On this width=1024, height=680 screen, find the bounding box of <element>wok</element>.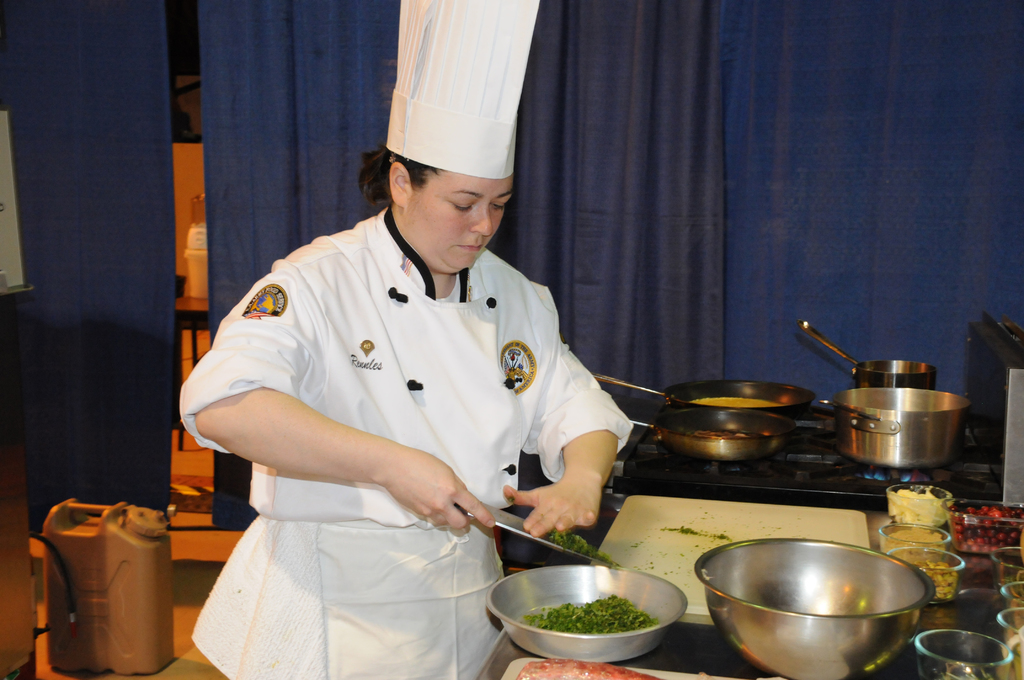
Bounding box: bbox(813, 389, 969, 470).
